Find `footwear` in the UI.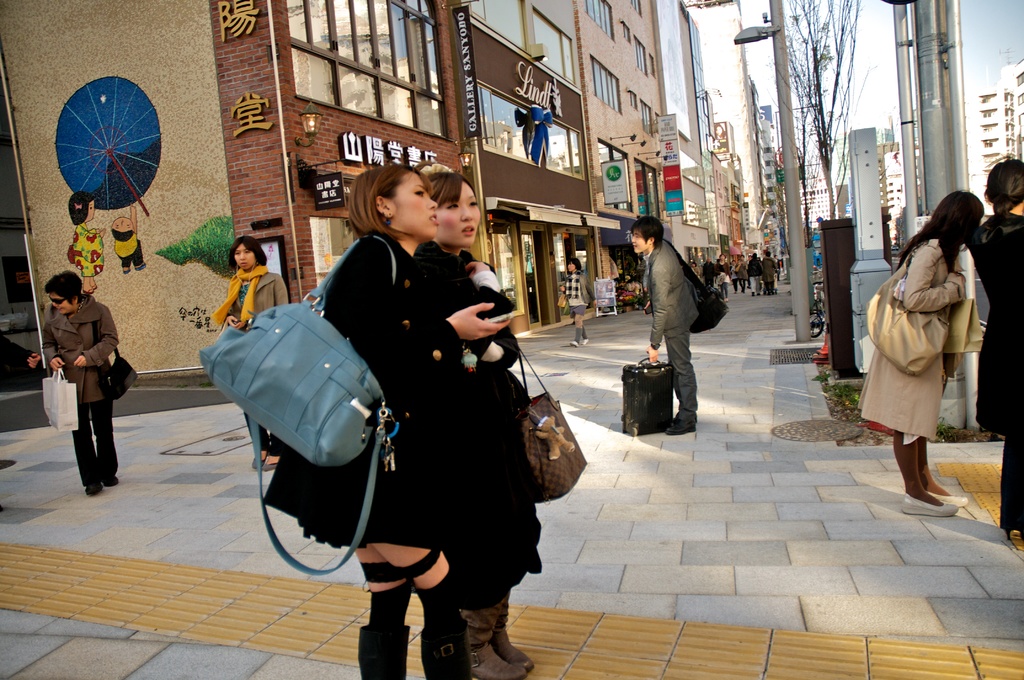
UI element at [x1=420, y1=626, x2=467, y2=679].
